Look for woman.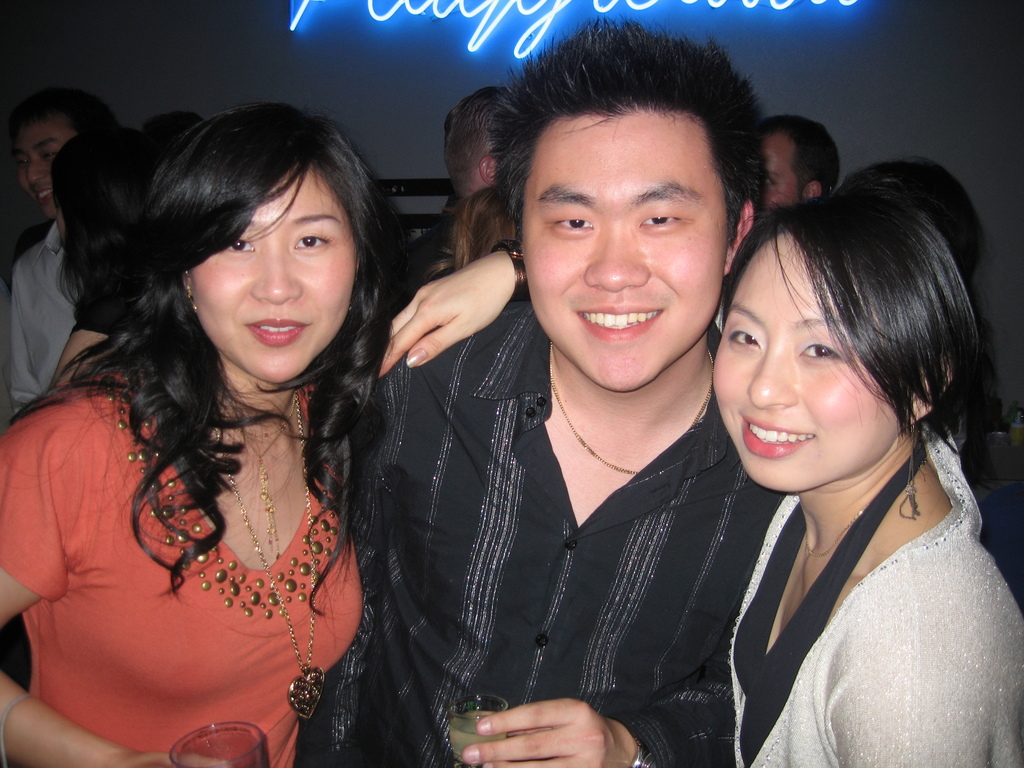
Found: (left=8, top=89, right=443, bottom=767).
